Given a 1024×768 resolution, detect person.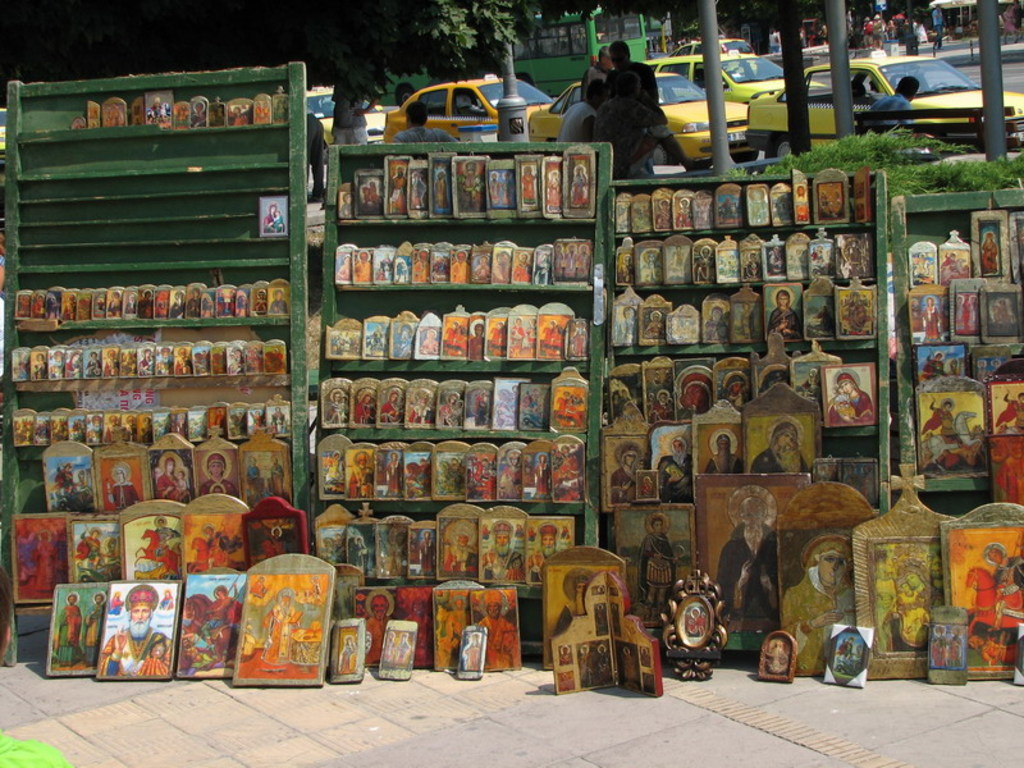
(476,257,488,279).
